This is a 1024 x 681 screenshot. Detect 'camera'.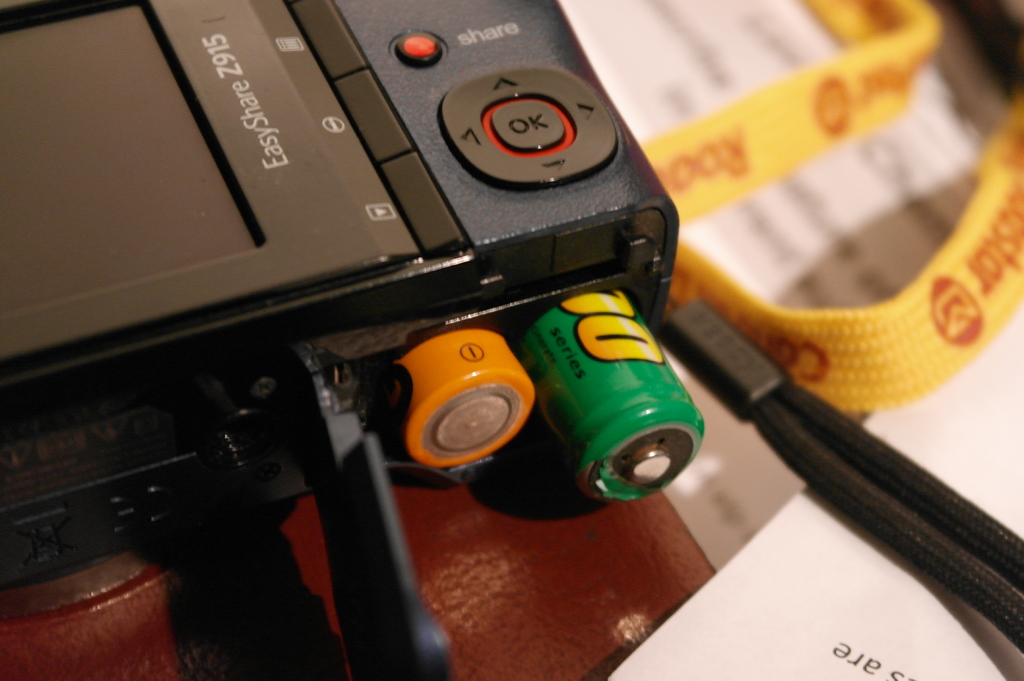
[0, 0, 712, 680].
